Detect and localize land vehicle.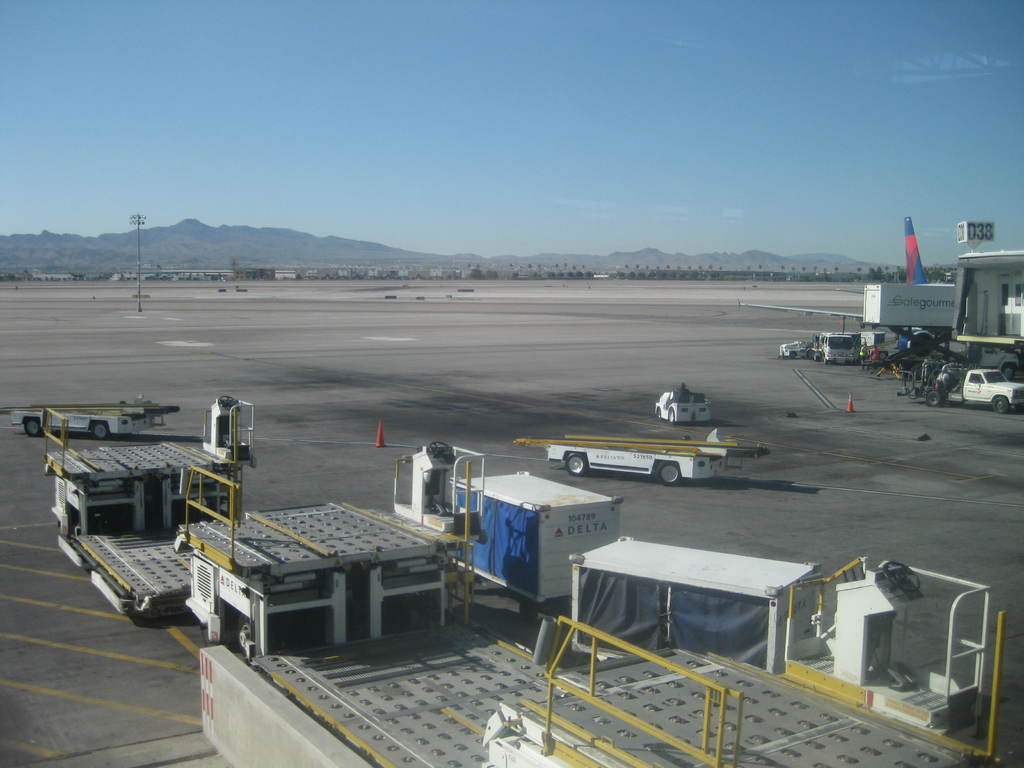
Localized at rect(816, 333, 853, 363).
